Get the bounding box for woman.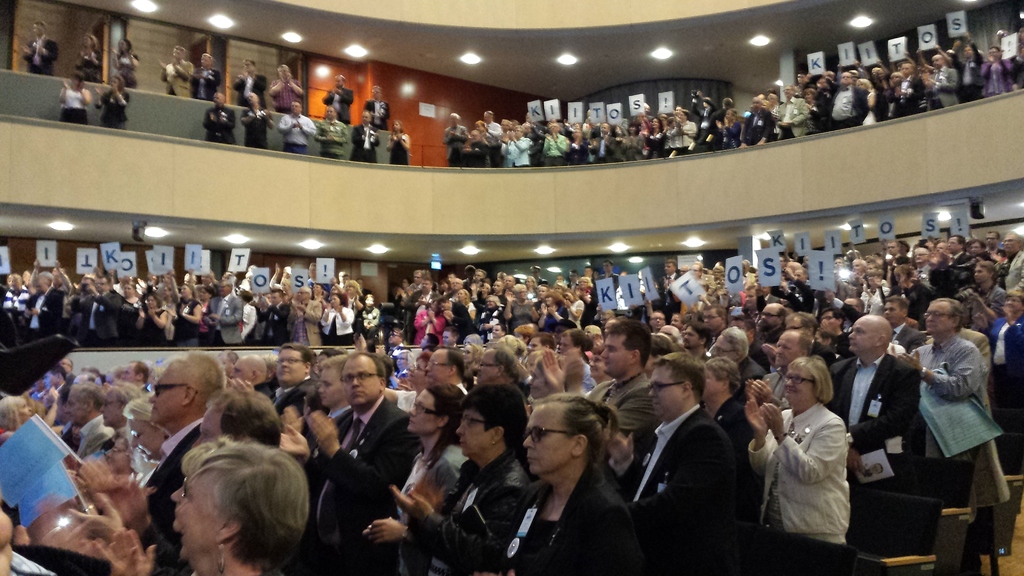
321,294,353,346.
